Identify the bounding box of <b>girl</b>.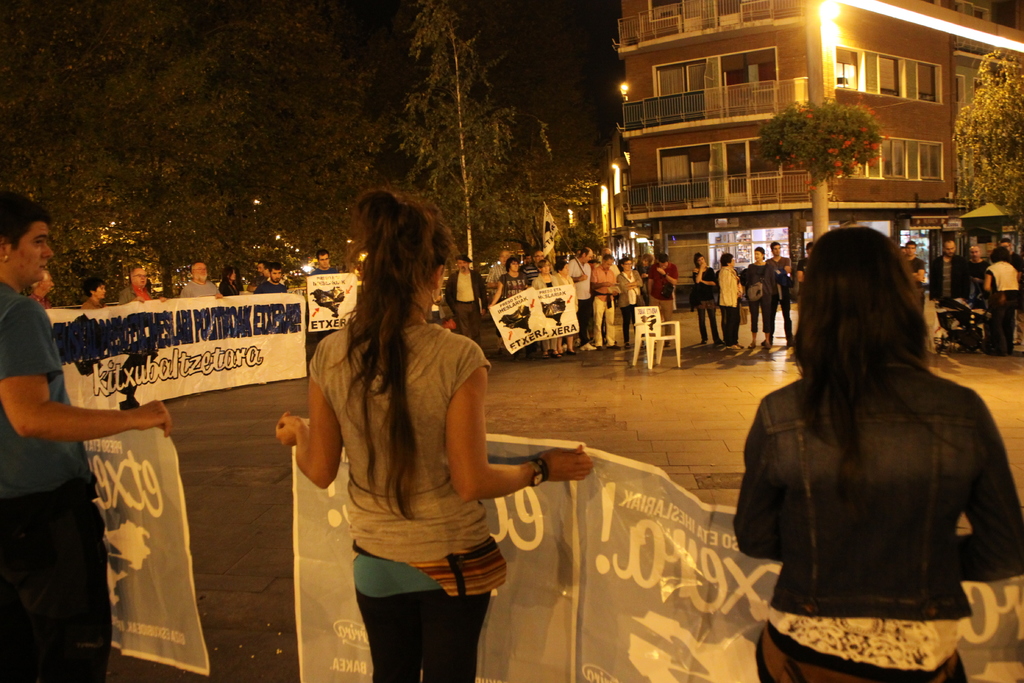
x1=220, y1=262, x2=241, y2=297.
